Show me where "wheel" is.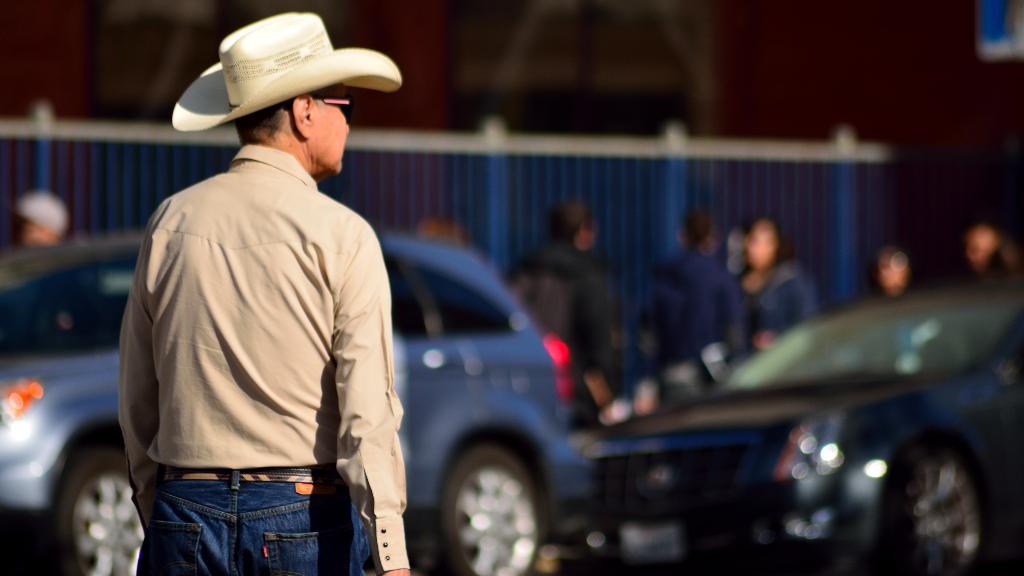
"wheel" is at locate(436, 443, 540, 575).
